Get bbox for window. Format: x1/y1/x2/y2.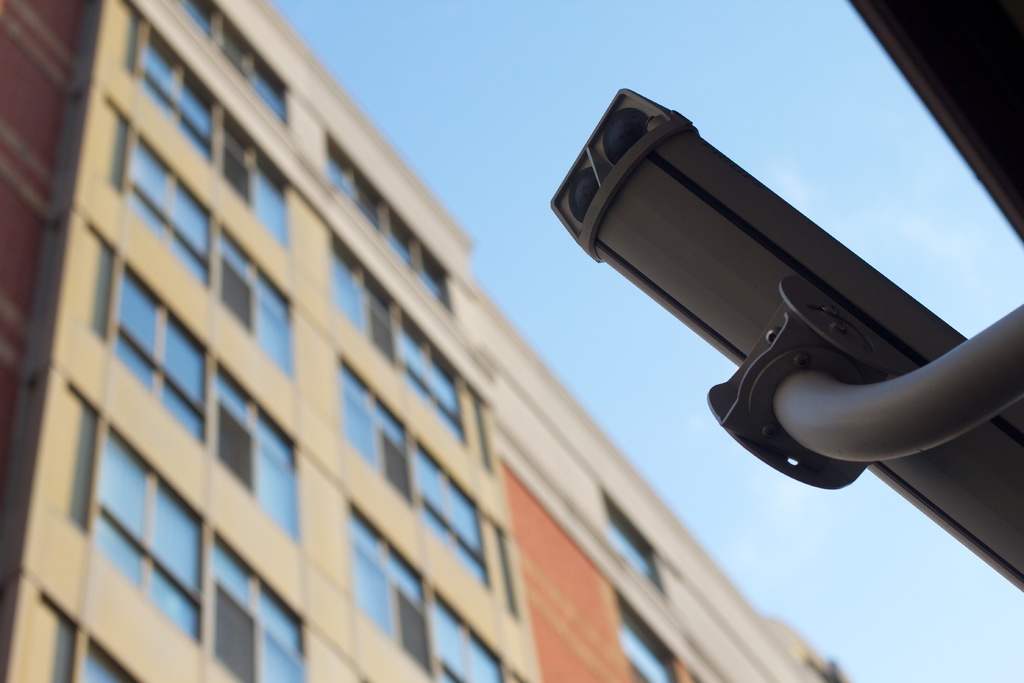
108/119/291/377.
